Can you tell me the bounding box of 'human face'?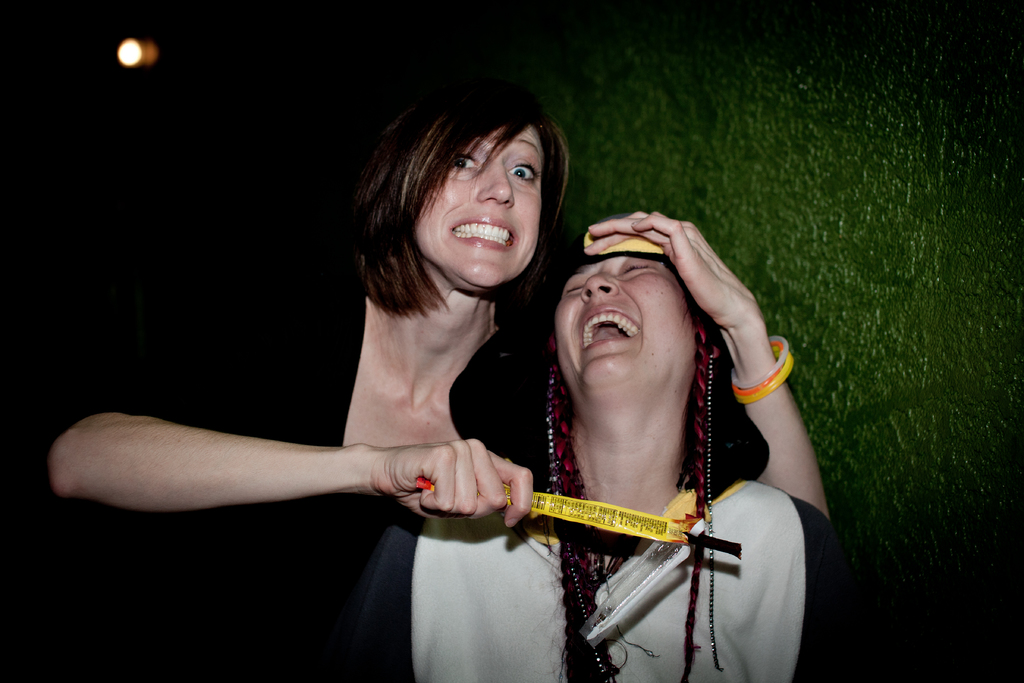
BBox(419, 128, 541, 288).
